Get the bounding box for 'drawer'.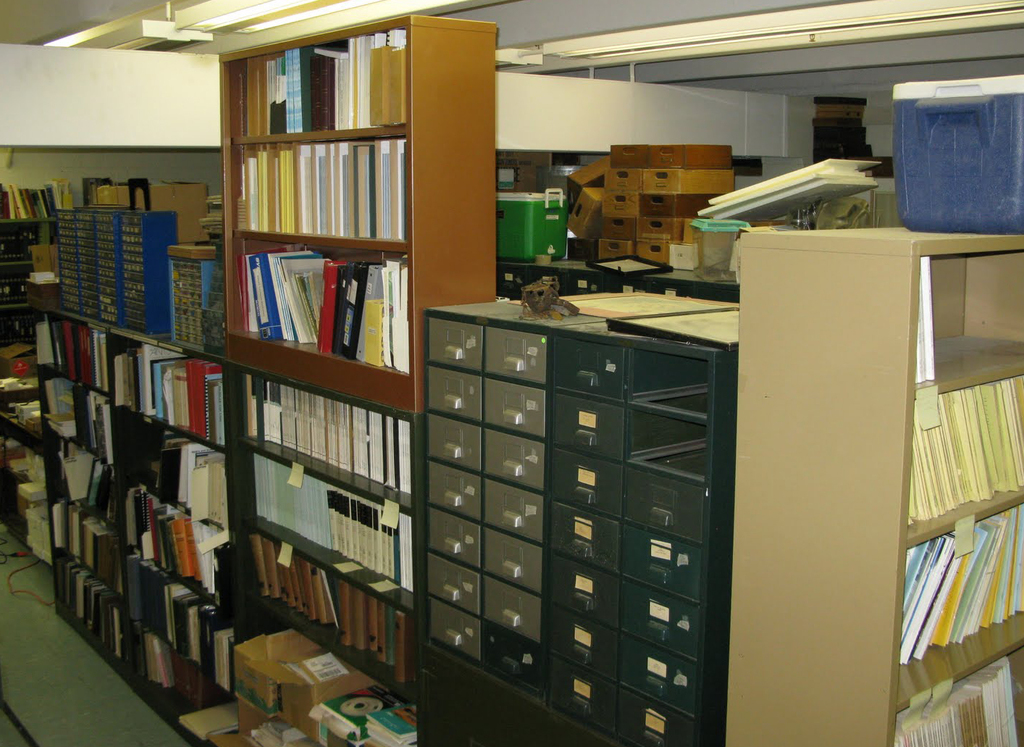
BBox(482, 376, 541, 434).
